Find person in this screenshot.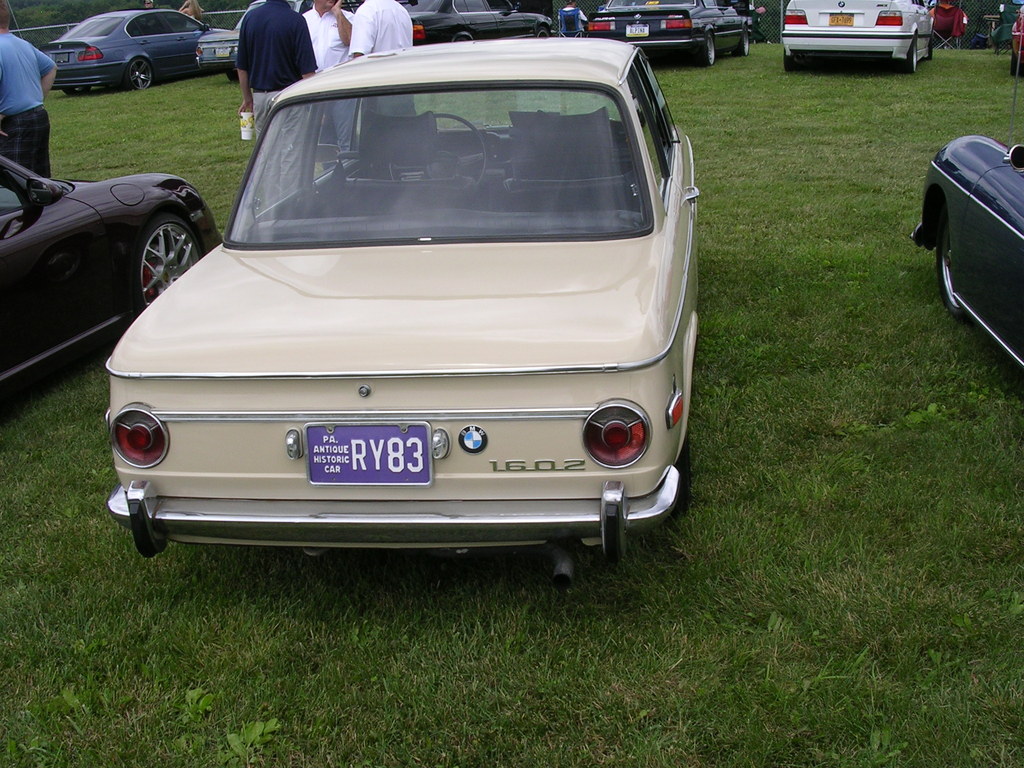
The bounding box for person is l=1009, t=3, r=1023, b=74.
